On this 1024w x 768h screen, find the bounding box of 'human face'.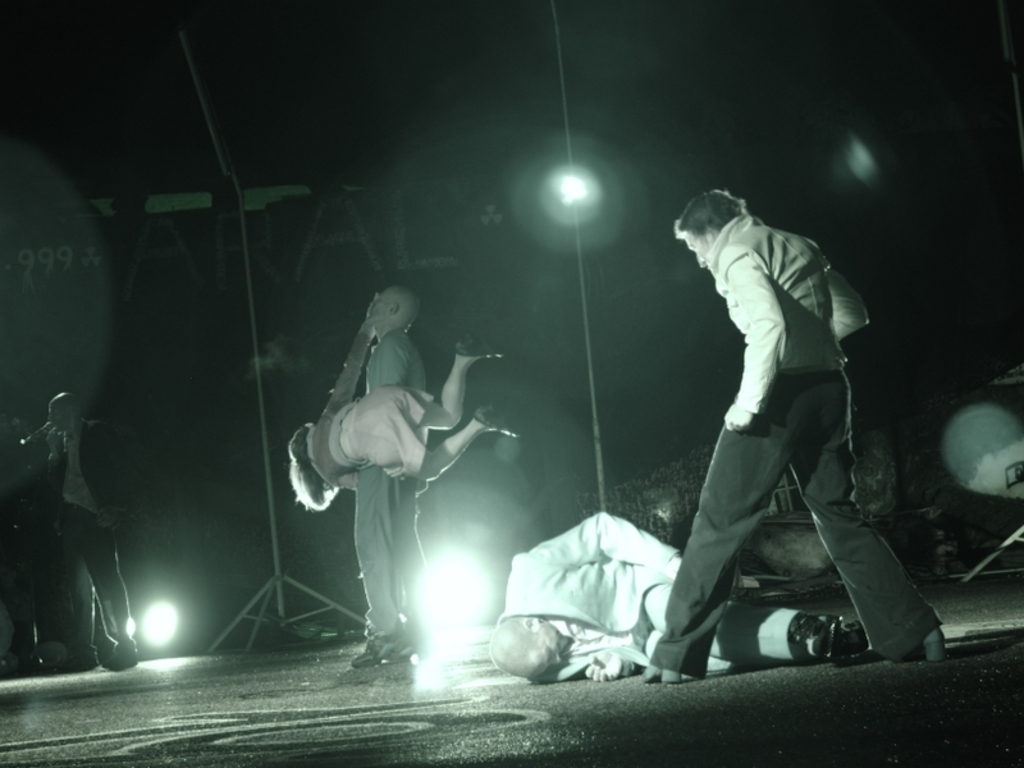
Bounding box: [367, 294, 388, 321].
